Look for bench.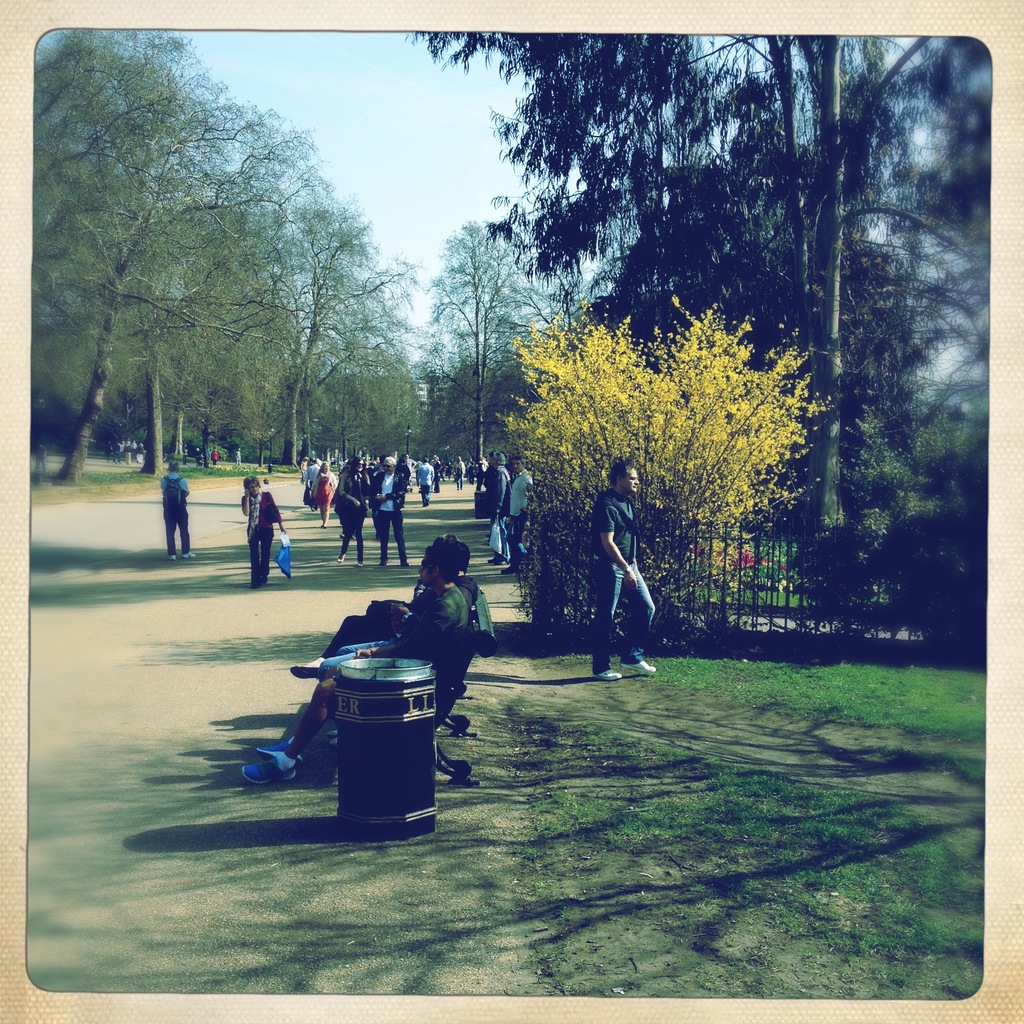
Found: locate(331, 633, 498, 792).
